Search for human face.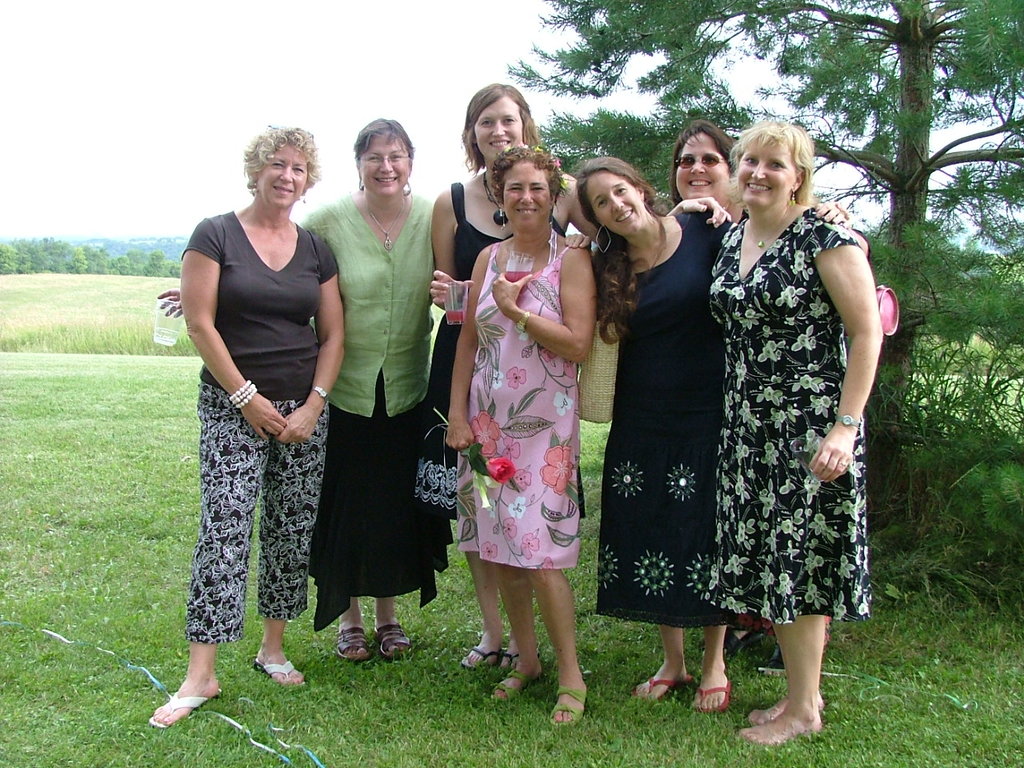
Found at x1=474 y1=95 x2=525 y2=161.
